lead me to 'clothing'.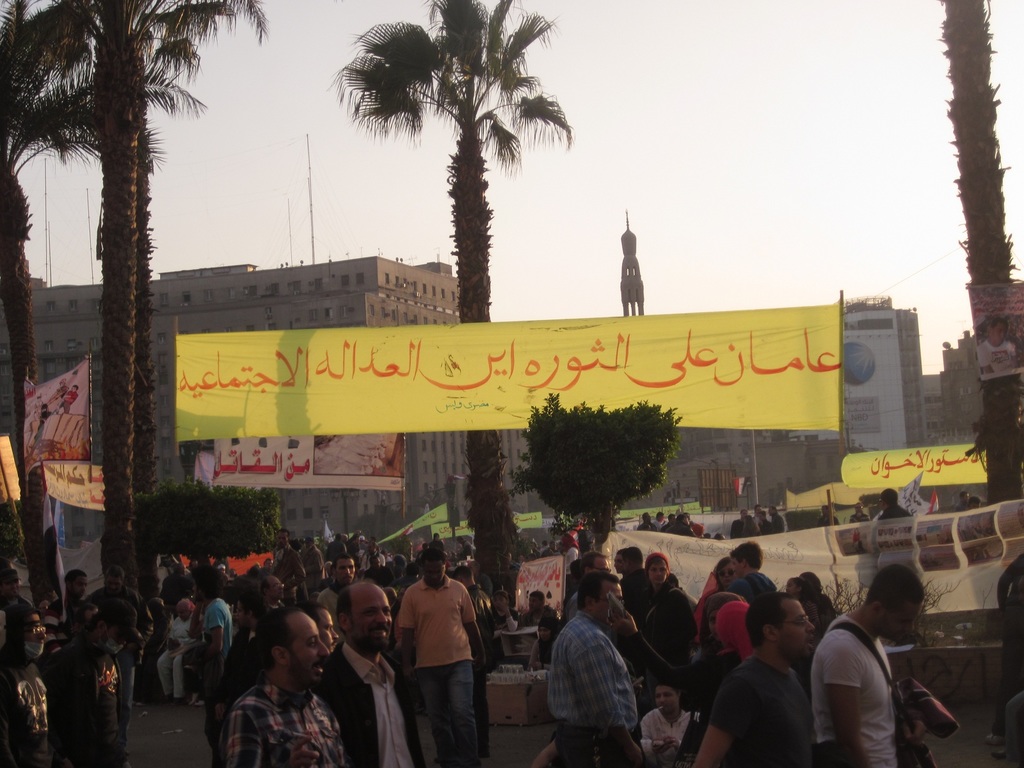
Lead to bbox=(229, 676, 348, 767).
